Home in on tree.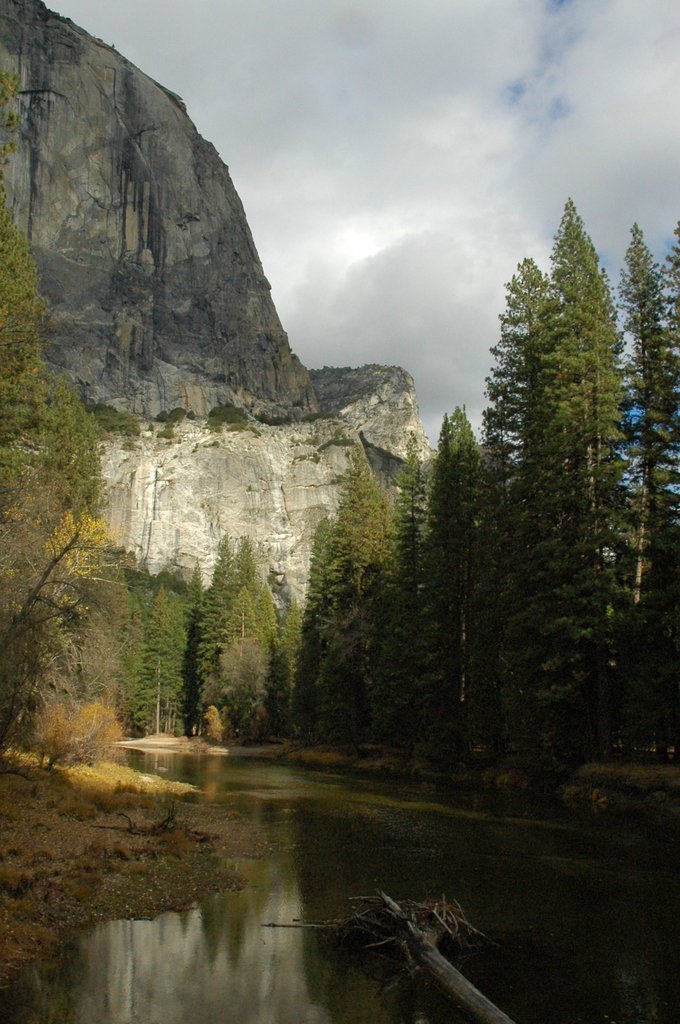
Homed in at box=[651, 221, 679, 543].
